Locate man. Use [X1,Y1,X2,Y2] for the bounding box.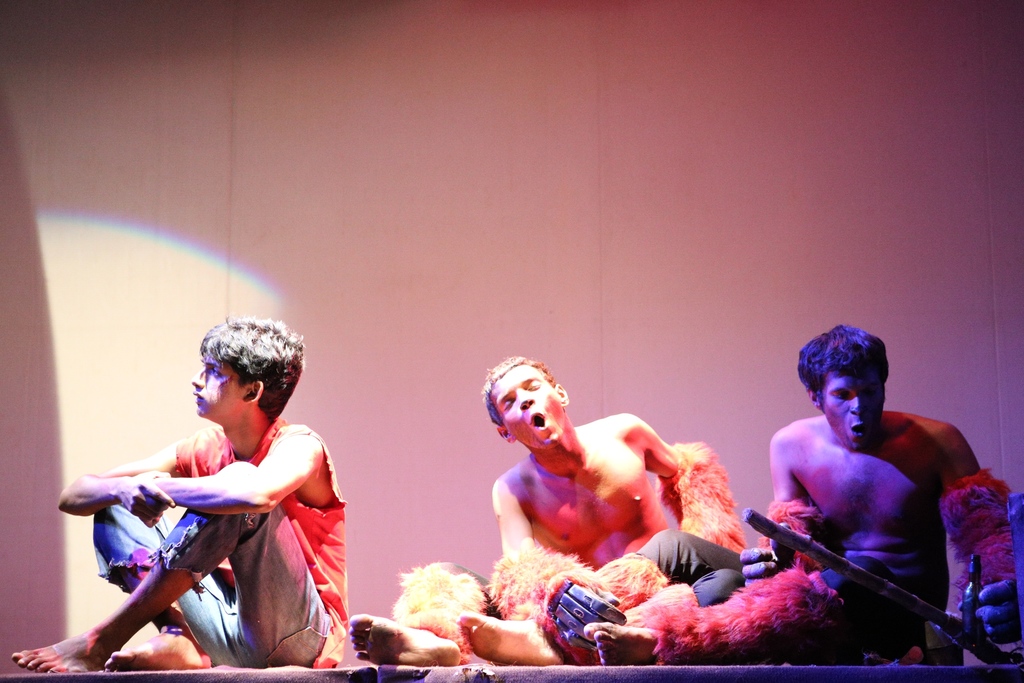
[456,324,1023,657].
